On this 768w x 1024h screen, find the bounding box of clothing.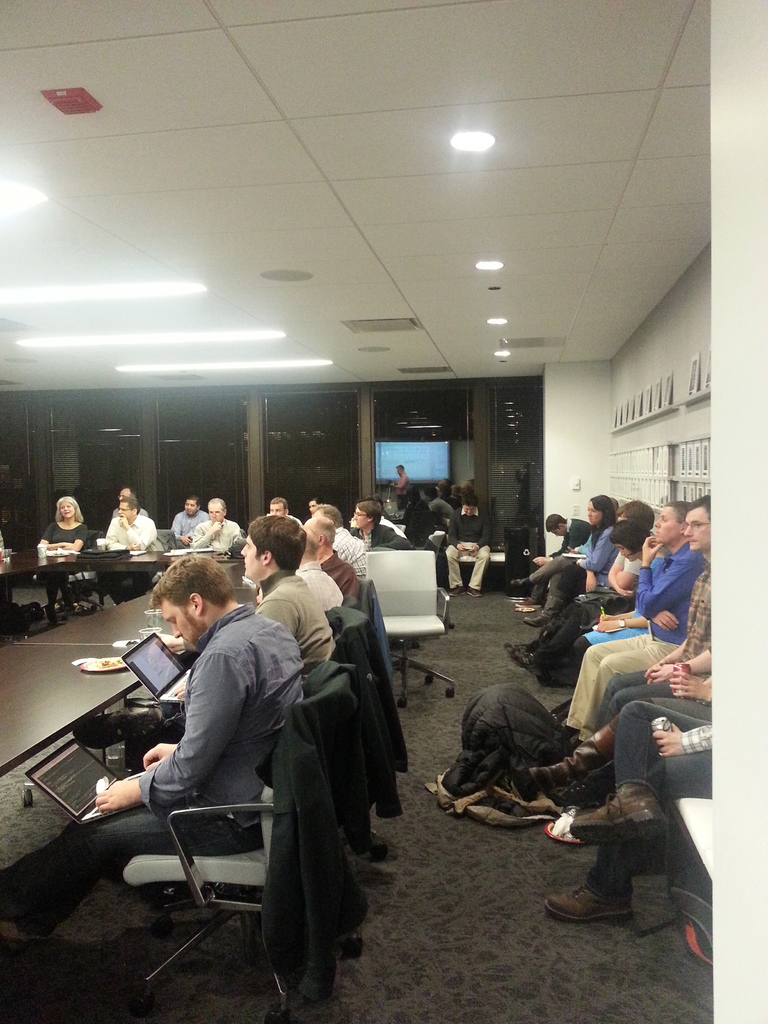
Bounding box: crop(40, 522, 88, 602).
